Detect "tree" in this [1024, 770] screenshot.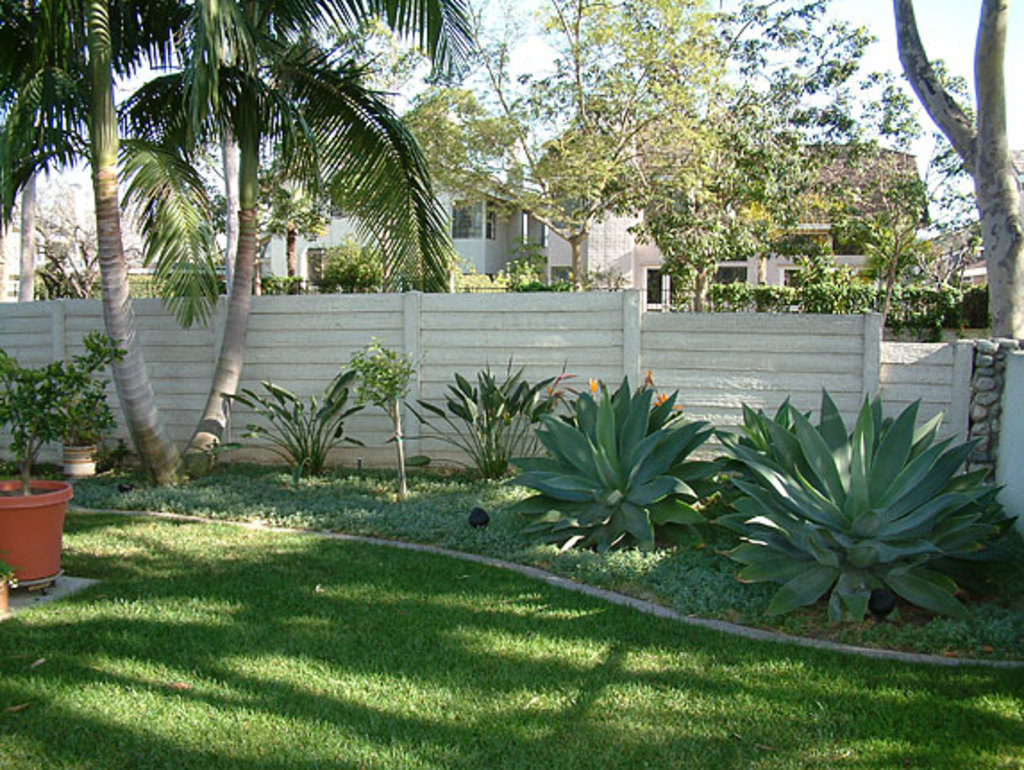
Detection: 397 0 811 316.
